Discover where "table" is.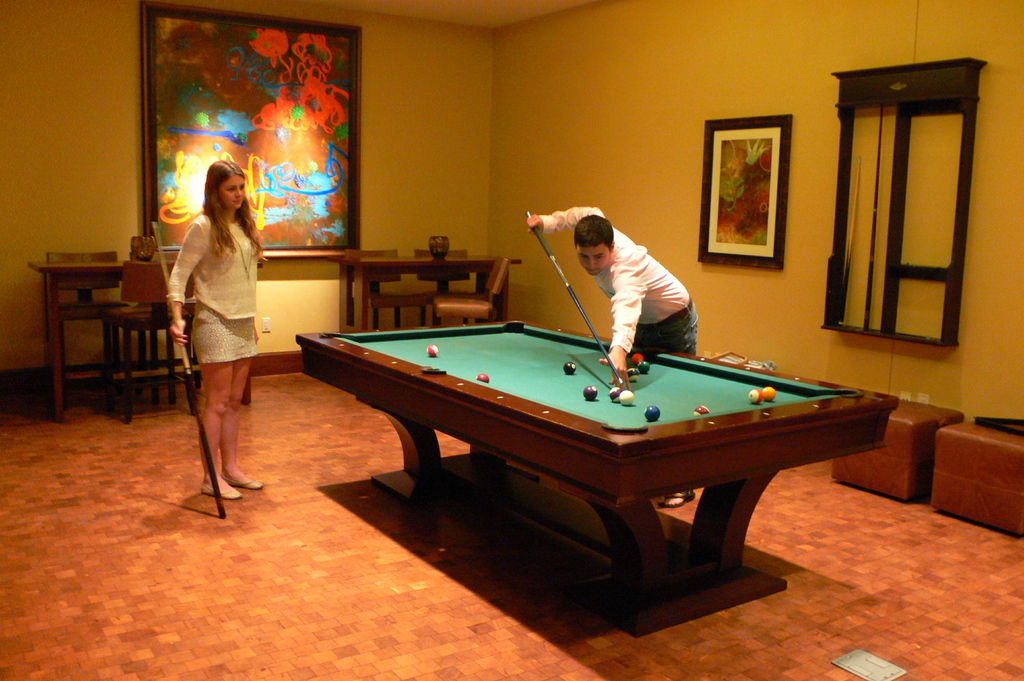
Discovered at (x1=30, y1=263, x2=249, y2=417).
